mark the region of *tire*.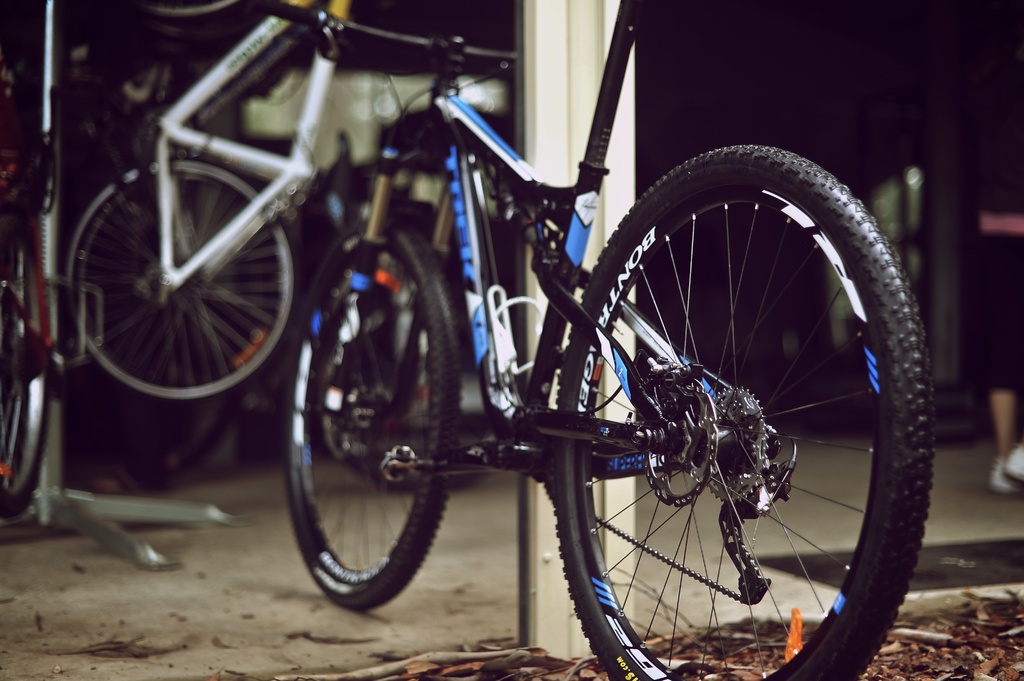
Region: left=603, top=142, right=900, bottom=668.
